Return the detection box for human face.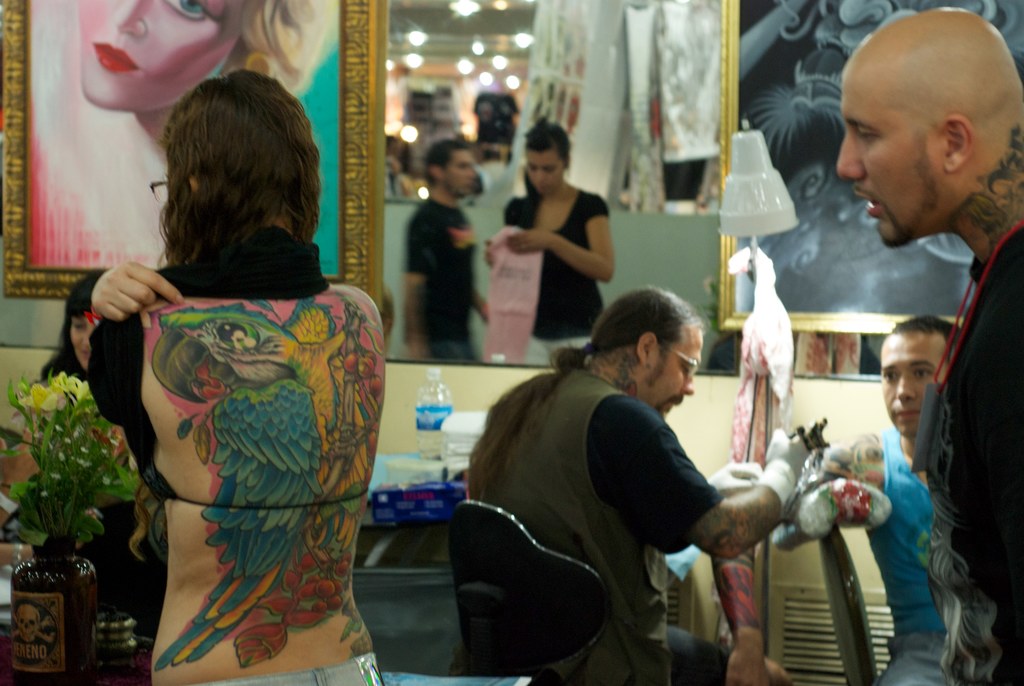
Rect(838, 56, 943, 245).
